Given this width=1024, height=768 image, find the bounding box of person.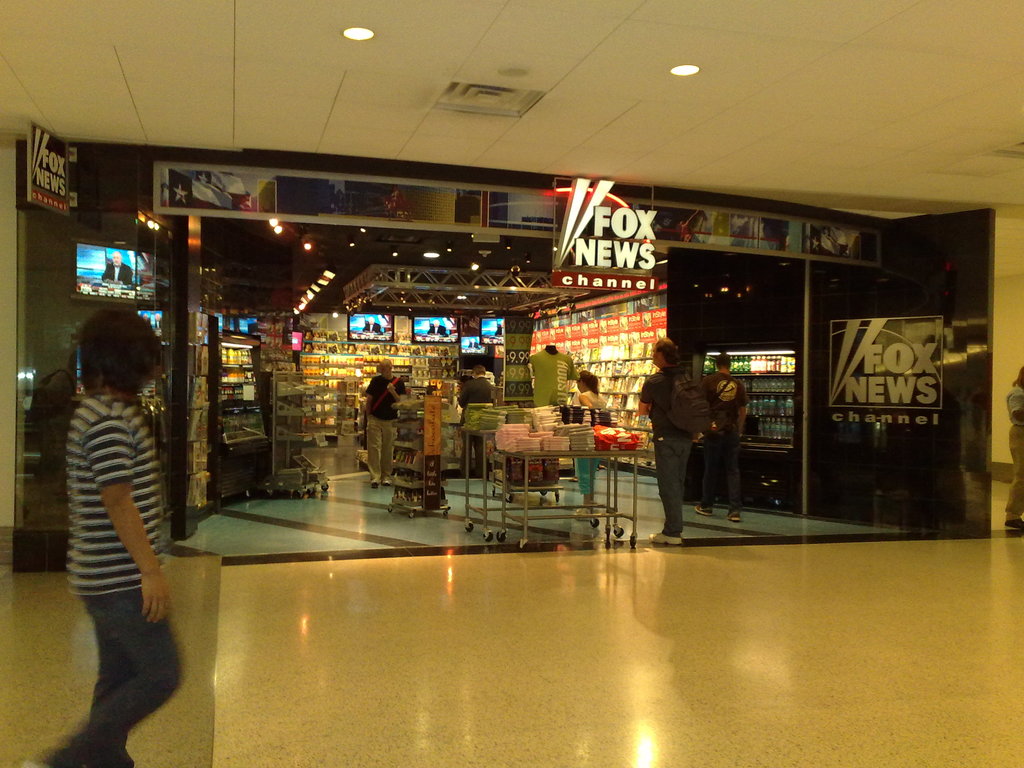
{"left": 639, "top": 340, "right": 708, "bottom": 547}.
